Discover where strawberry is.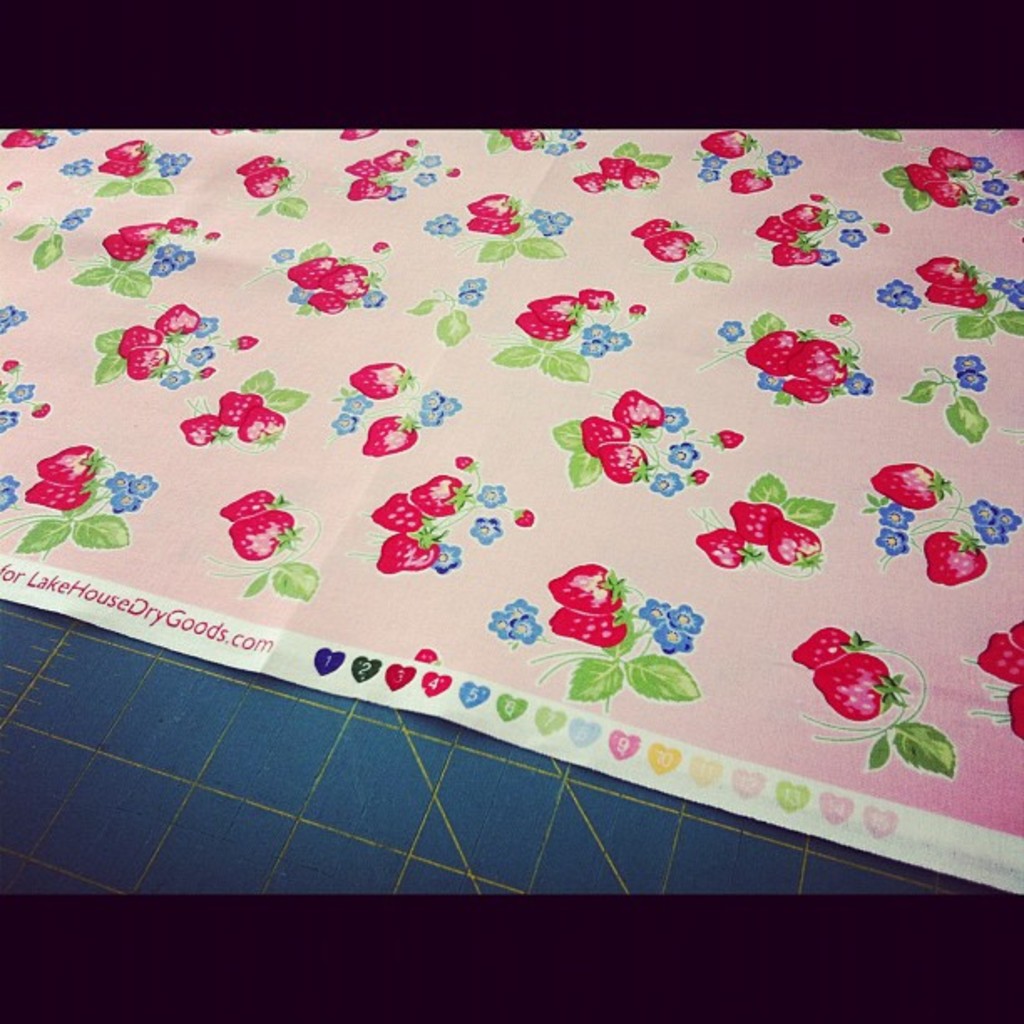
Discovered at box(368, 147, 420, 167).
